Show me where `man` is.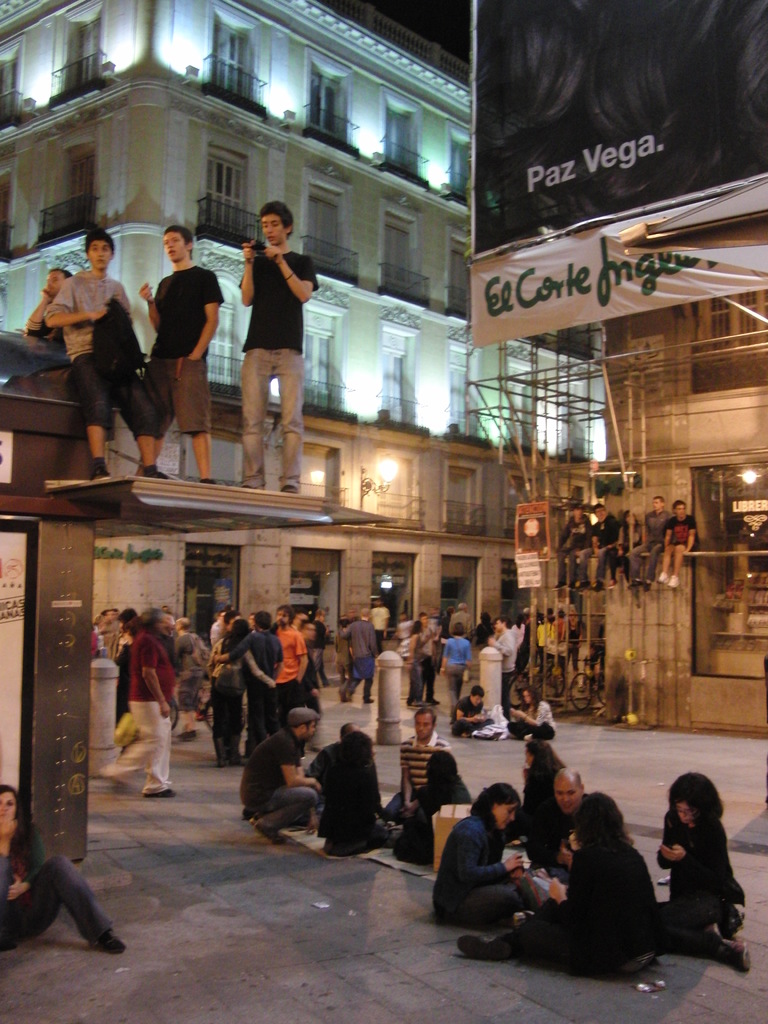
`man` is at detection(102, 611, 177, 798).
